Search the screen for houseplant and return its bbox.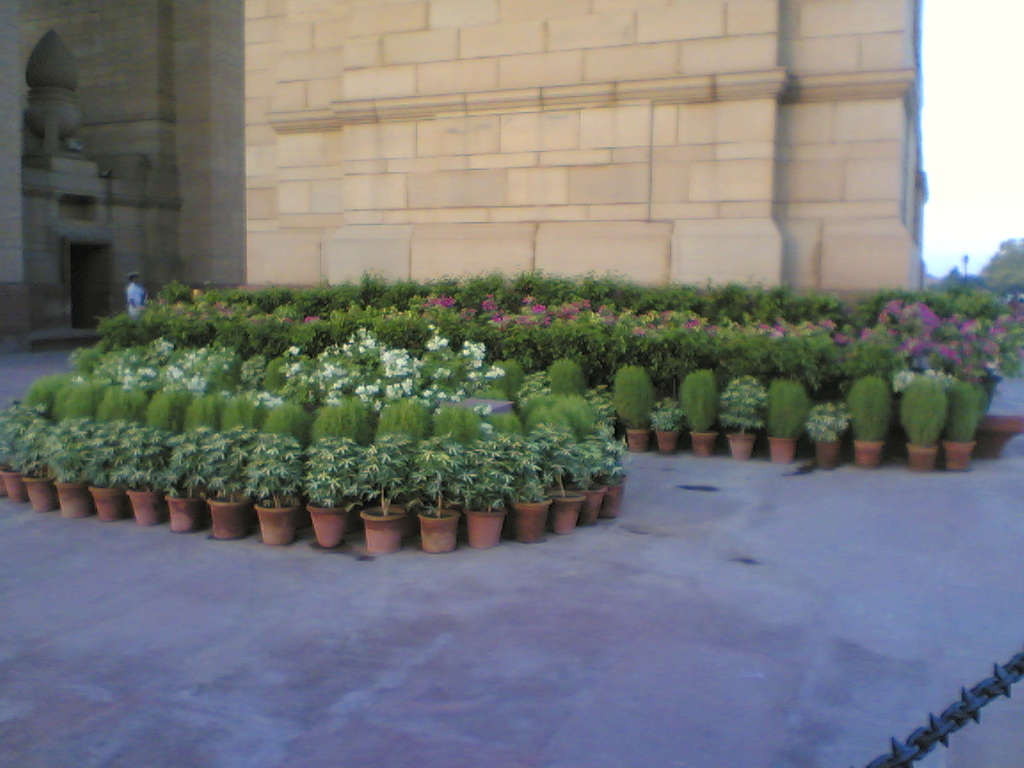
Found: pyautogui.locateOnScreen(6, 416, 47, 515).
